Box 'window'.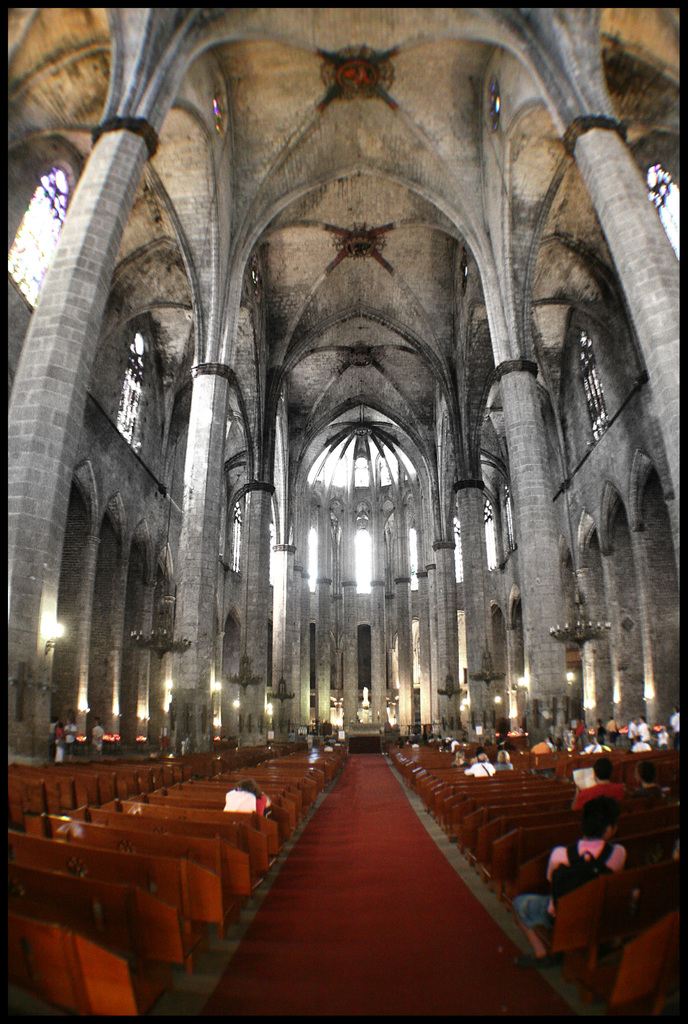
[x1=1, y1=166, x2=72, y2=306].
